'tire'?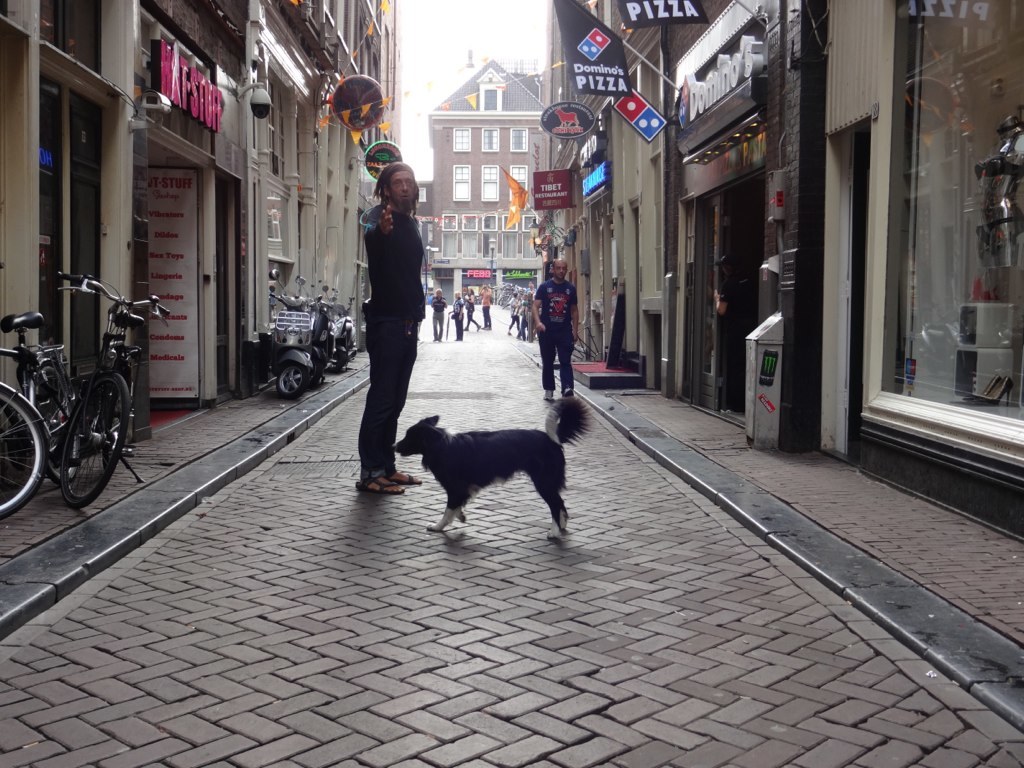
[left=0, top=389, right=49, bottom=521]
